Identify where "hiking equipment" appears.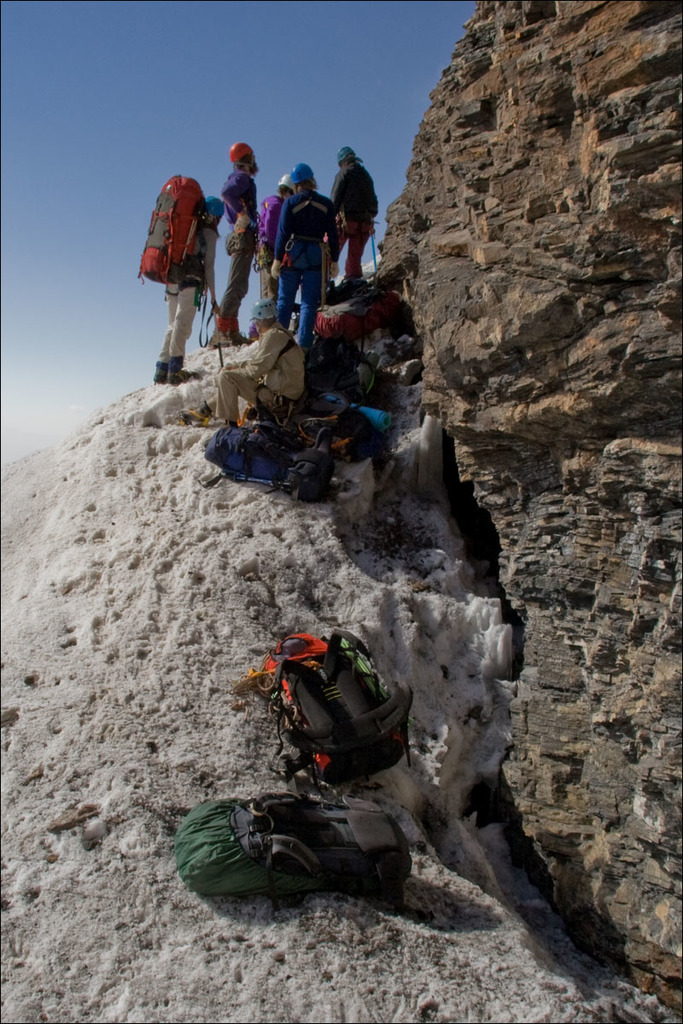
Appears at <box>224,221,259,271</box>.
